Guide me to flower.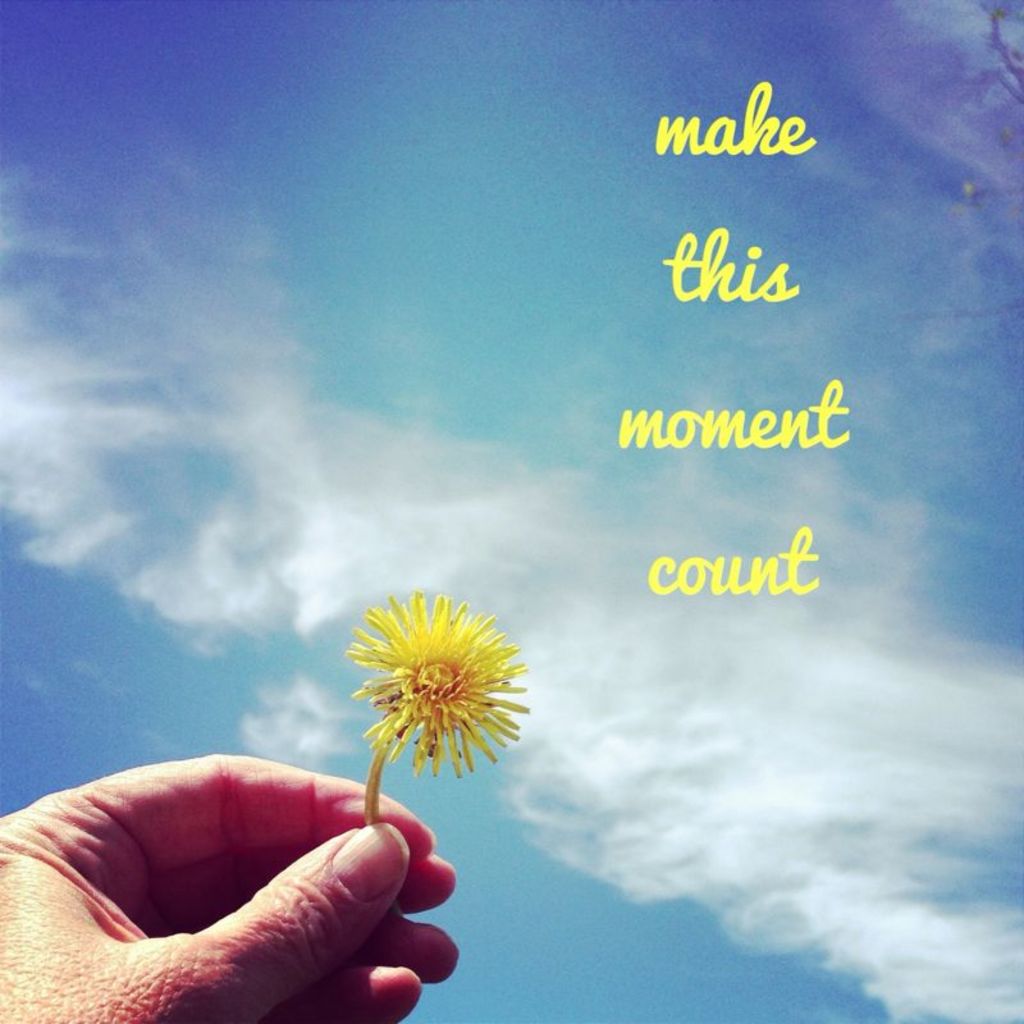
Guidance: bbox(323, 584, 538, 812).
